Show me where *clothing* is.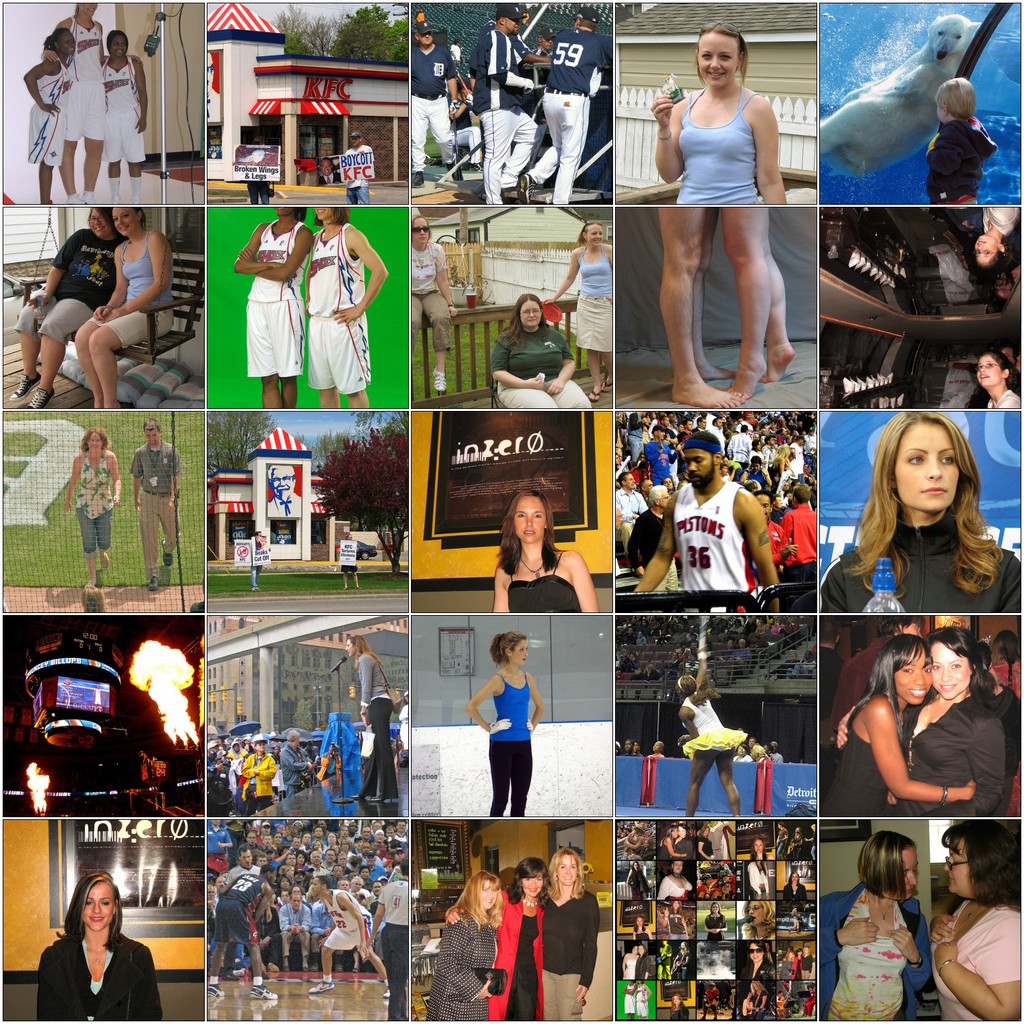
*clothing* is at (left=673, top=1001, right=689, bottom=1023).
